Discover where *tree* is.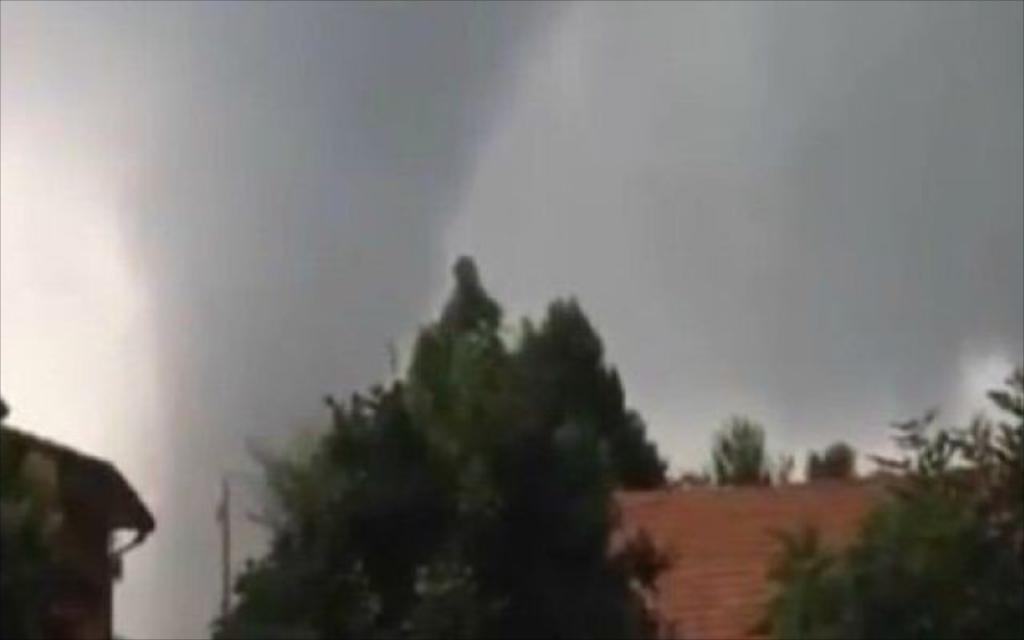
Discovered at BBox(766, 362, 1022, 638).
